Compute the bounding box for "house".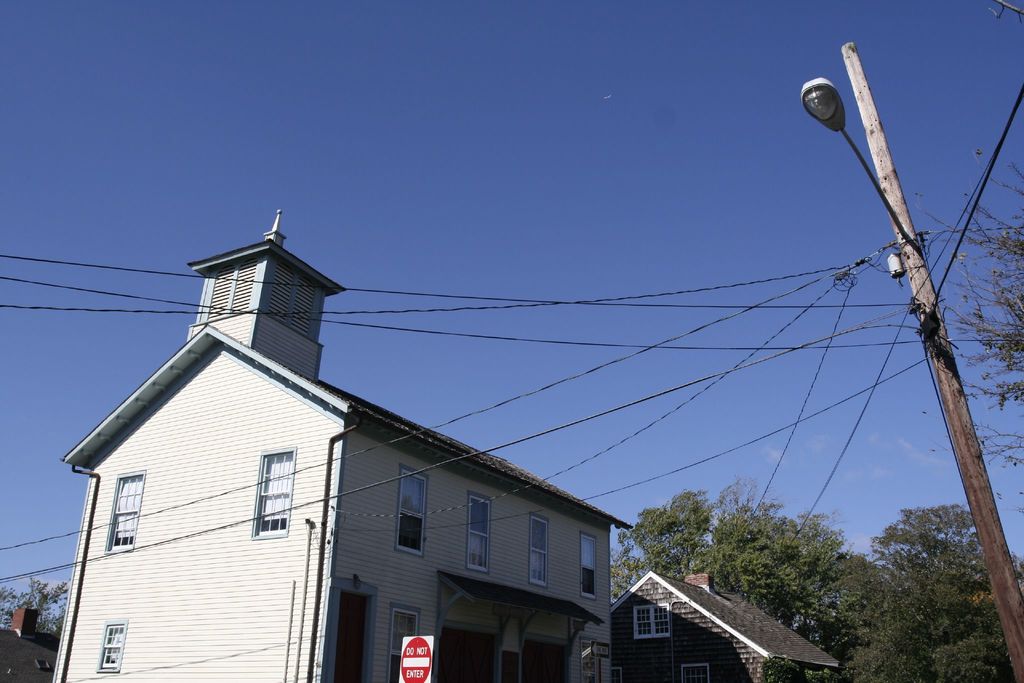
{"left": 609, "top": 570, "right": 841, "bottom": 682}.
